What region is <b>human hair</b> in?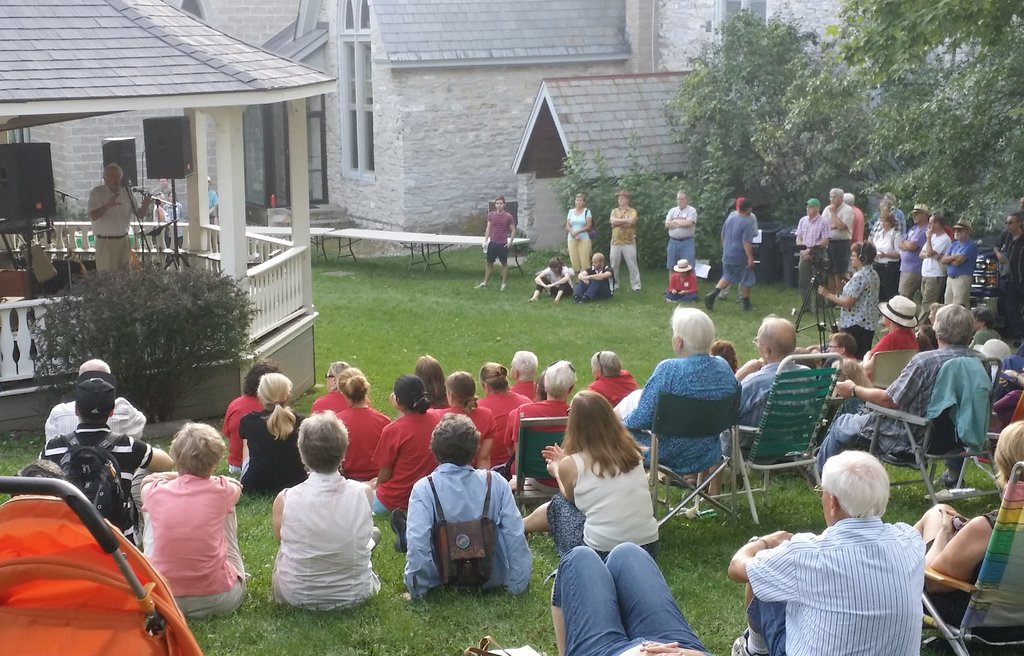
672 306 716 353.
